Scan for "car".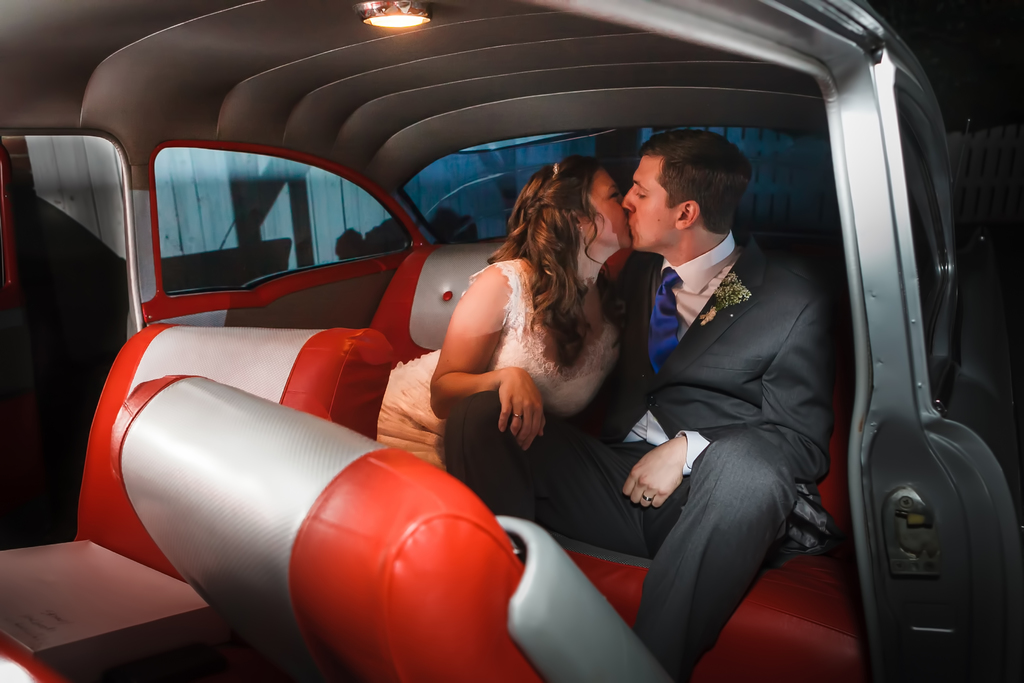
Scan result: rect(0, 0, 1023, 682).
